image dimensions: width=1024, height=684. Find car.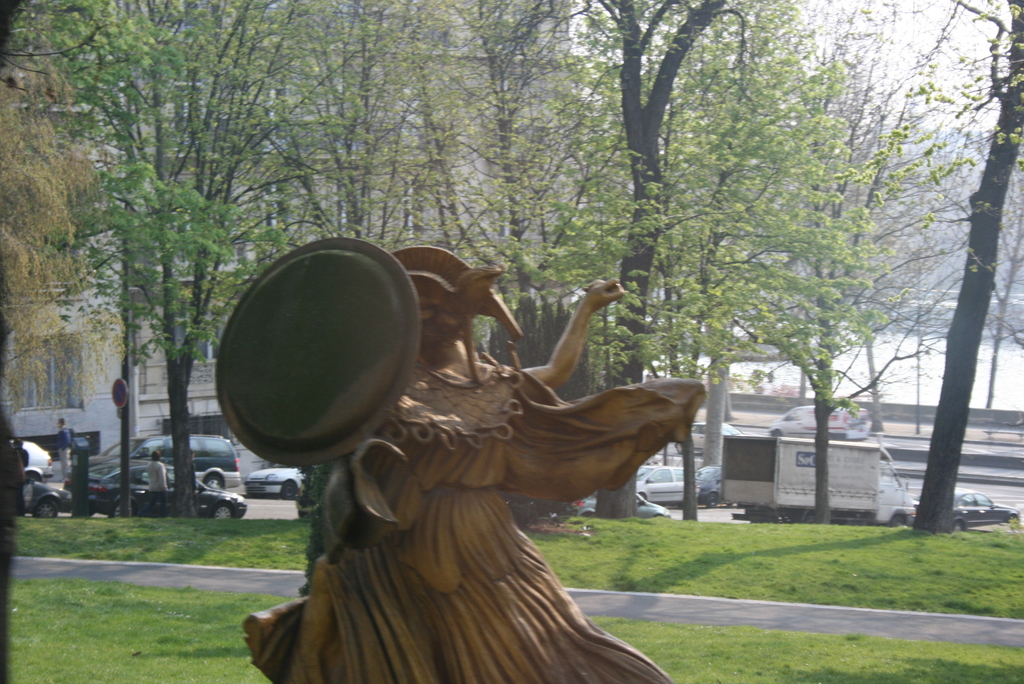
detection(1, 434, 54, 494).
